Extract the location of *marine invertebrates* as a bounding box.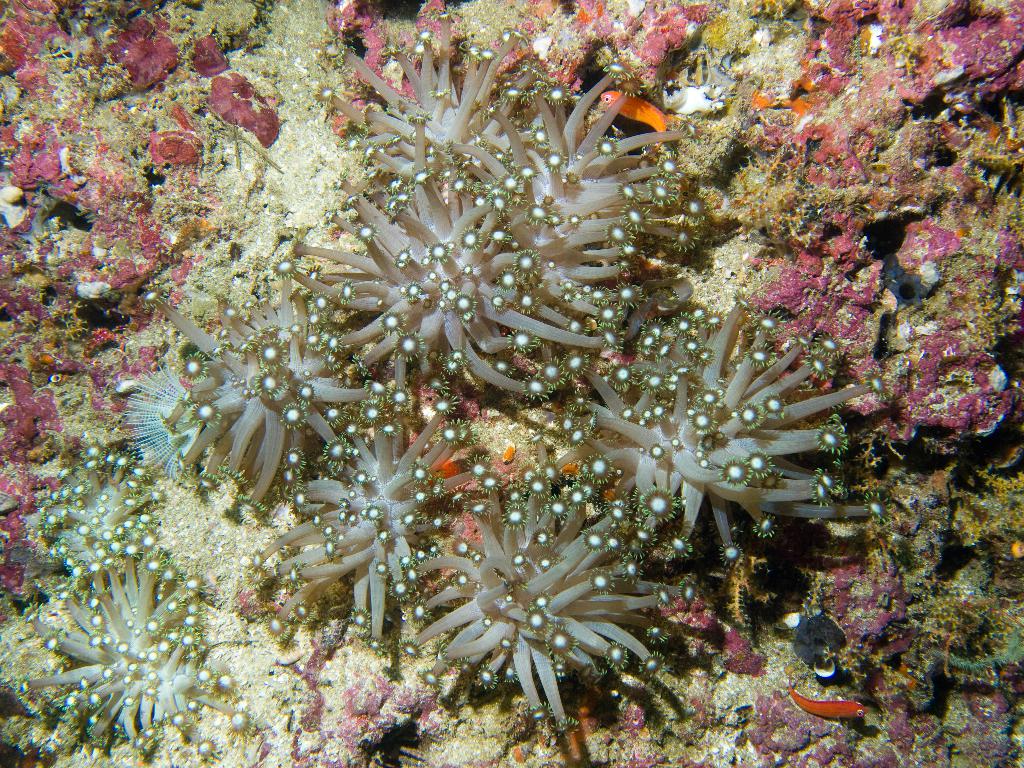
(left=254, top=381, right=513, bottom=669).
